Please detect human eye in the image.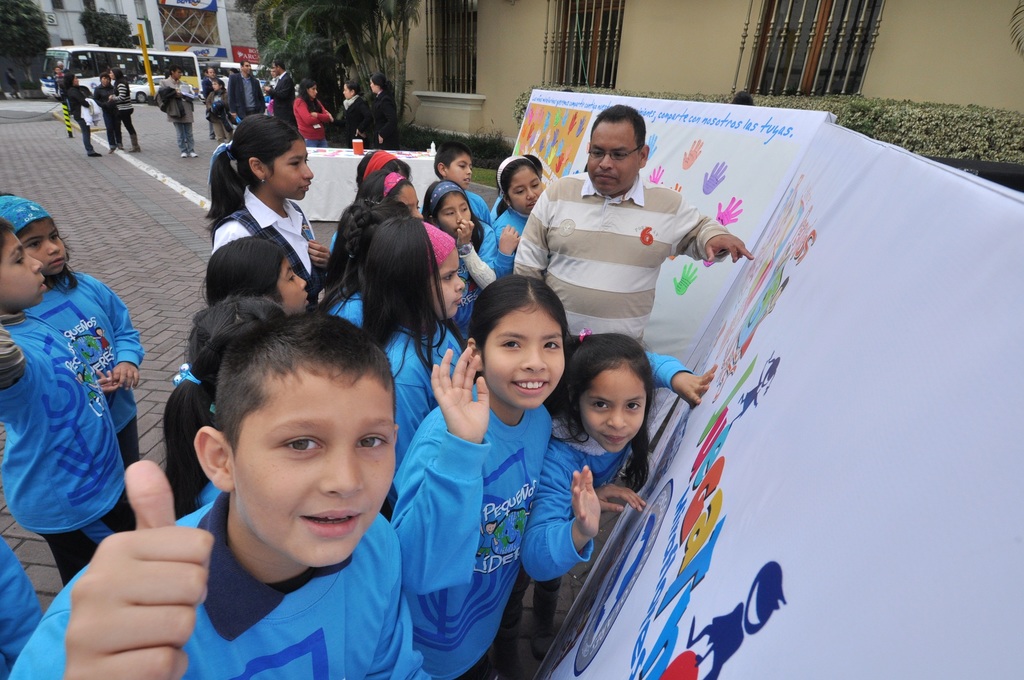
x1=462 y1=205 x2=471 y2=211.
